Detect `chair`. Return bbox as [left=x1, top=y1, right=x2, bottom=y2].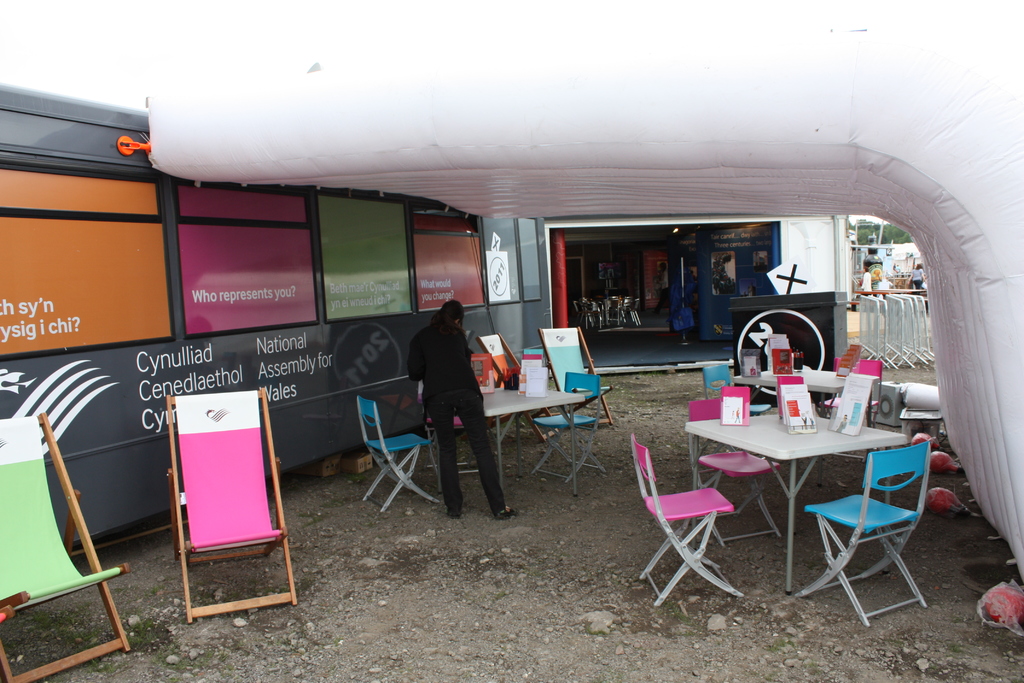
[left=168, top=383, right=299, bottom=621].
